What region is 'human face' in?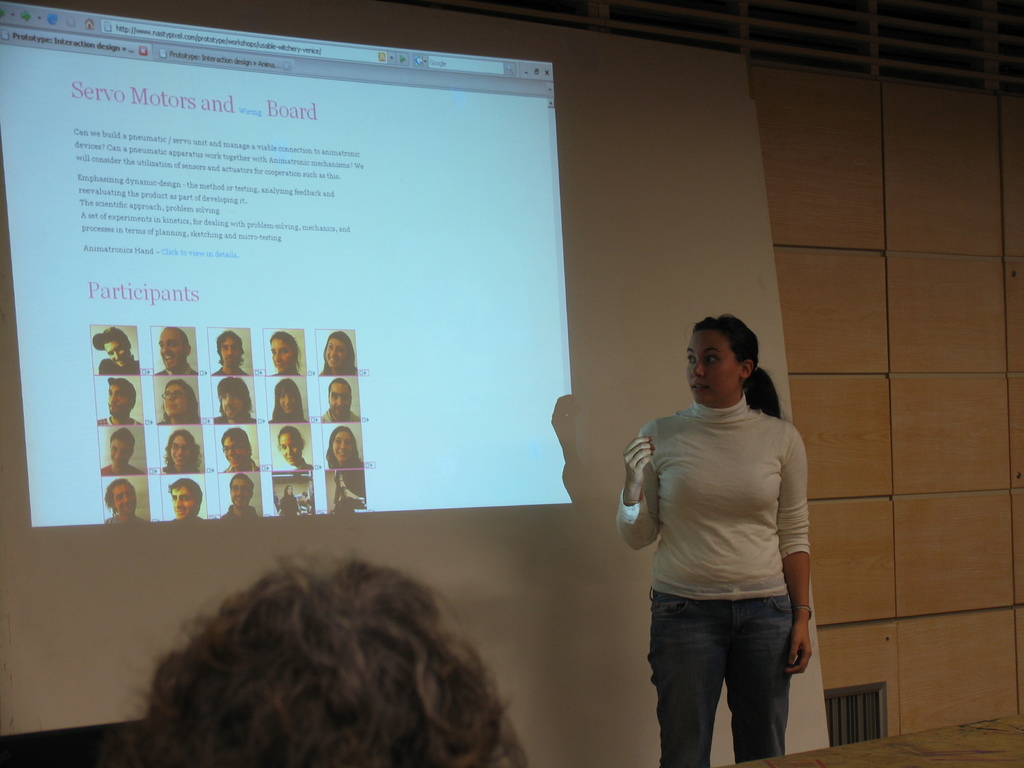
[left=113, top=484, right=136, bottom=516].
